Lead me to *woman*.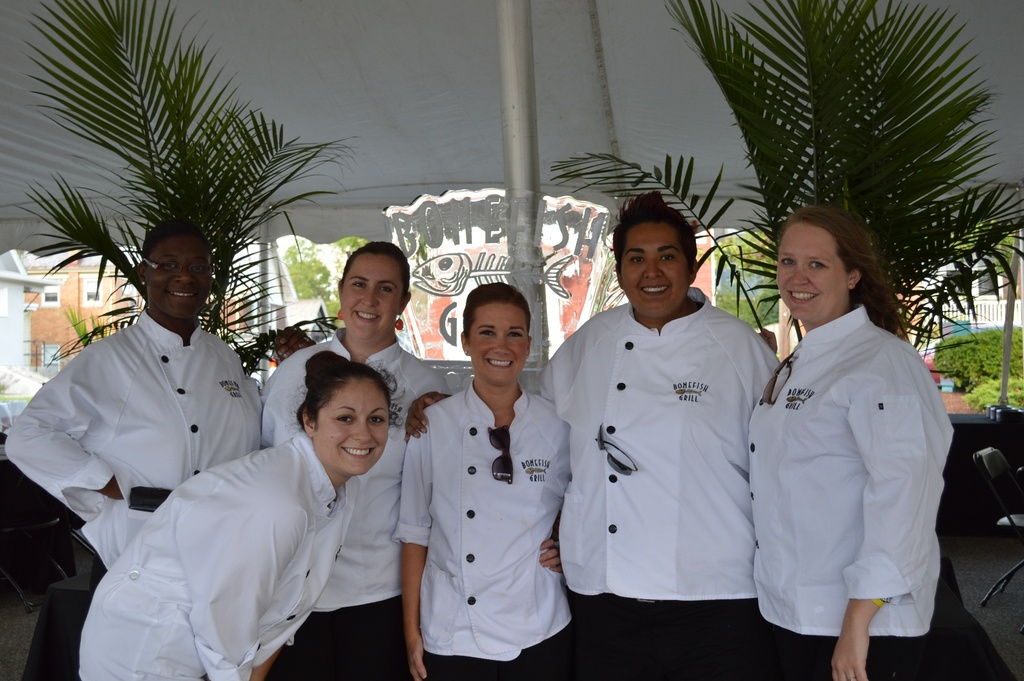
Lead to (743,206,957,678).
